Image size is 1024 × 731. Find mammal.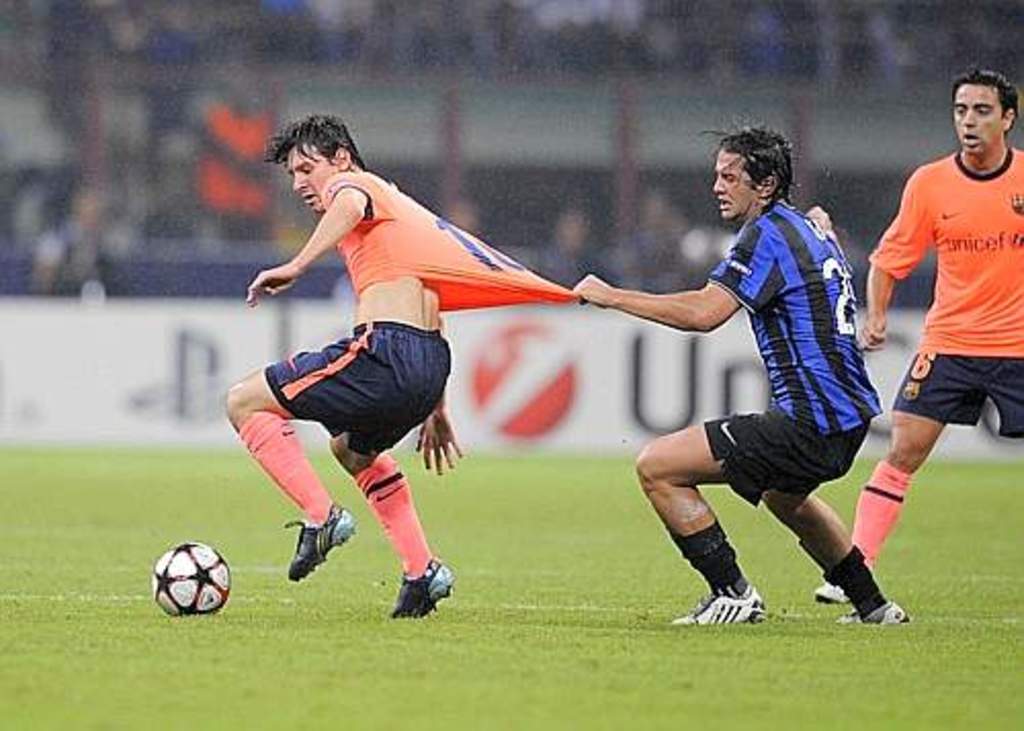
box=[571, 117, 909, 633].
